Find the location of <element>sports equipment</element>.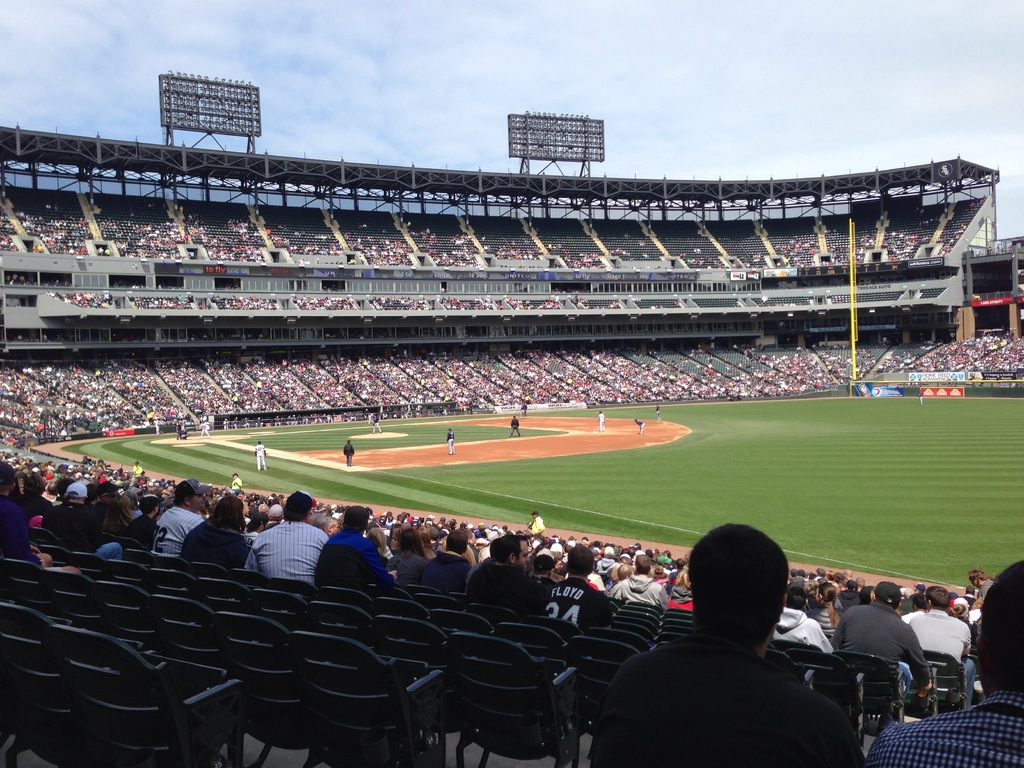
Location: <bbox>538, 578, 612, 631</bbox>.
